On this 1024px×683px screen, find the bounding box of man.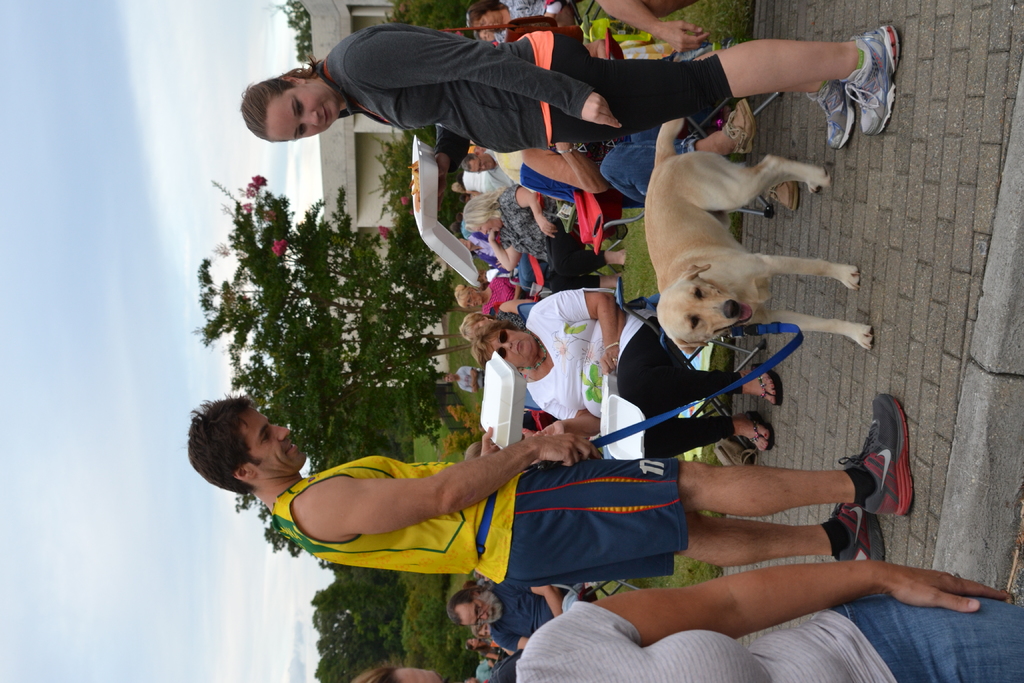
Bounding box: select_region(458, 147, 515, 186).
